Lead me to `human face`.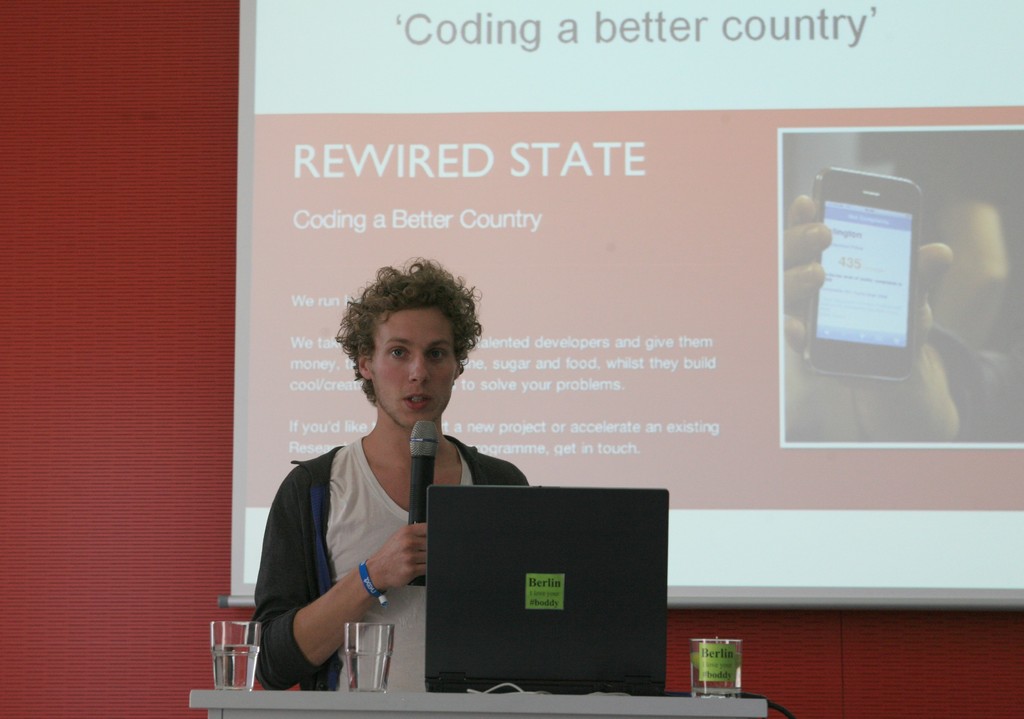
Lead to [x1=370, y1=305, x2=452, y2=425].
